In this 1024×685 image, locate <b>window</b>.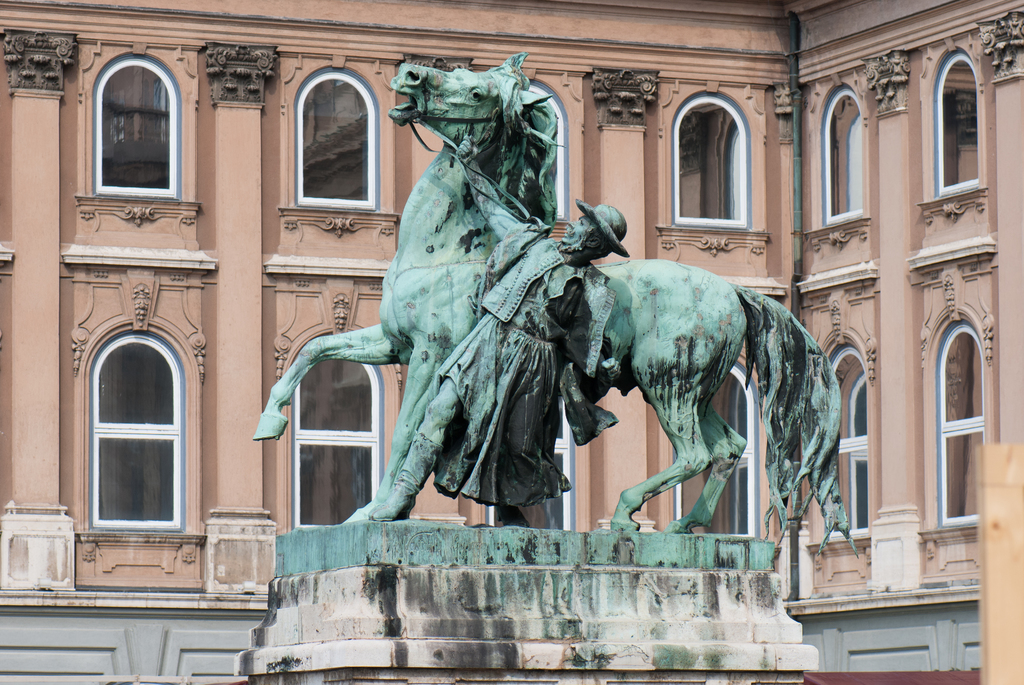
Bounding box: l=675, t=359, r=762, b=538.
